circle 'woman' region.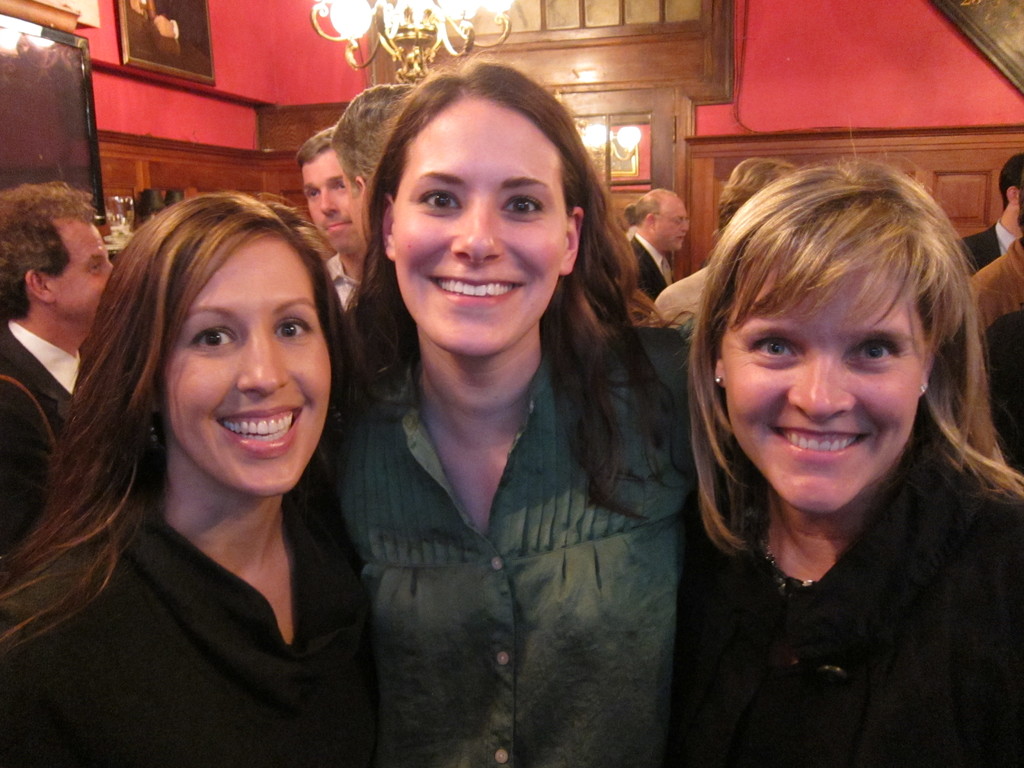
Region: (left=0, top=177, right=390, bottom=767).
